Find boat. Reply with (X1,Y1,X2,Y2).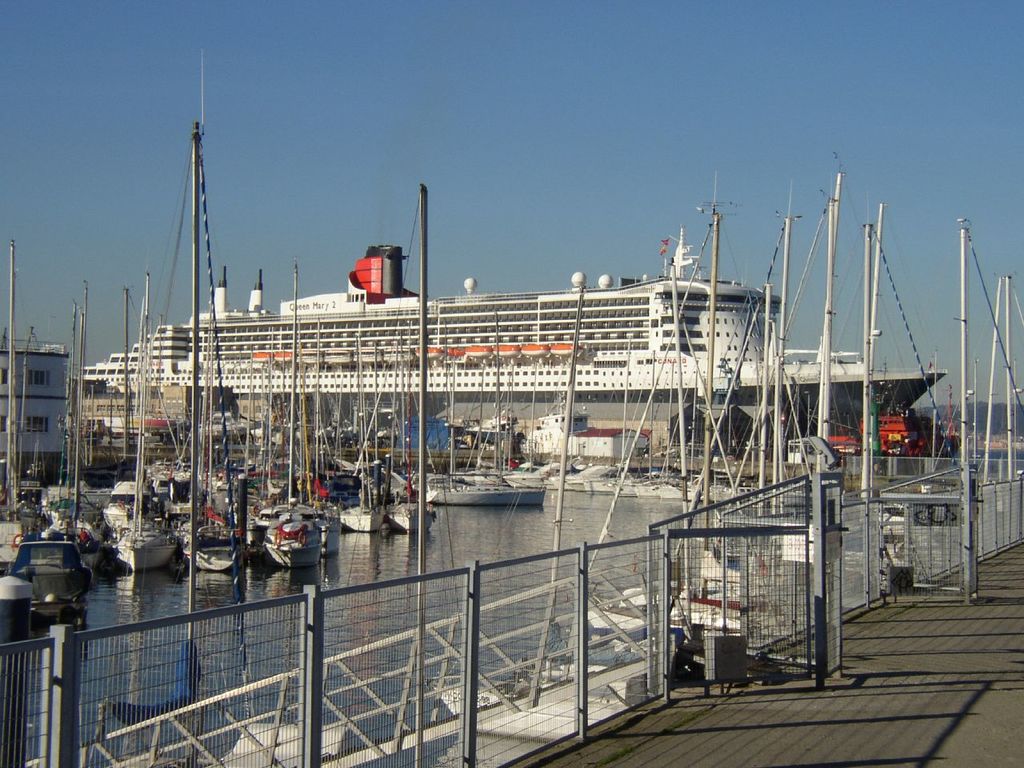
(261,264,327,574).
